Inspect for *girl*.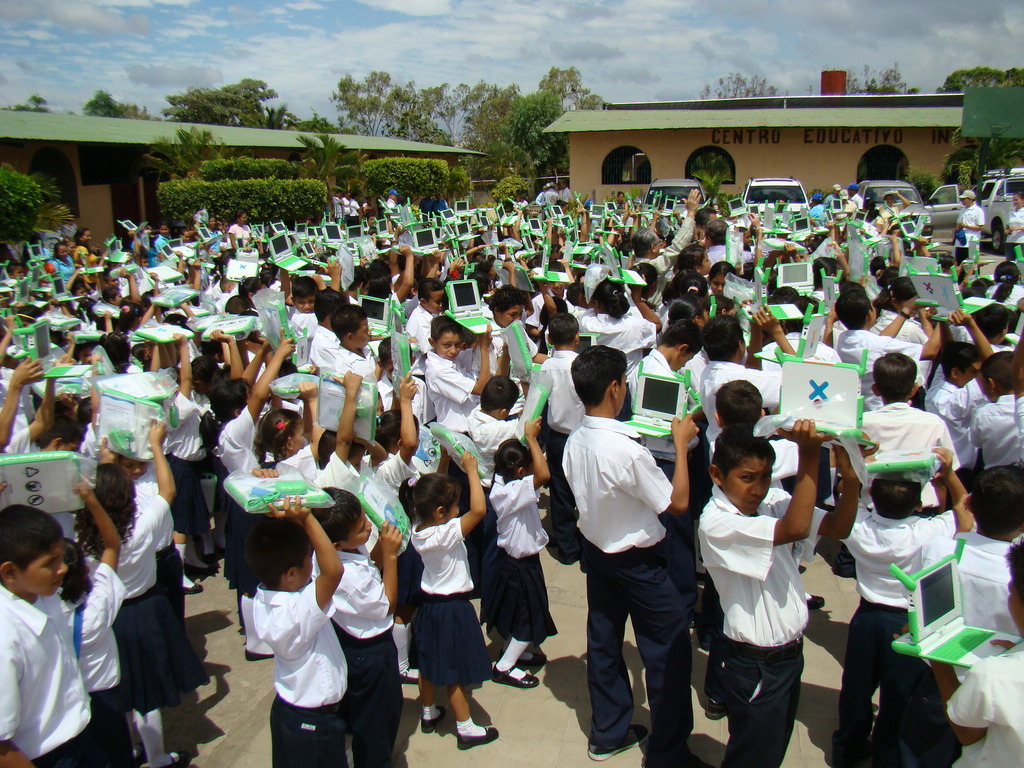
Inspection: left=708, top=260, right=739, bottom=301.
